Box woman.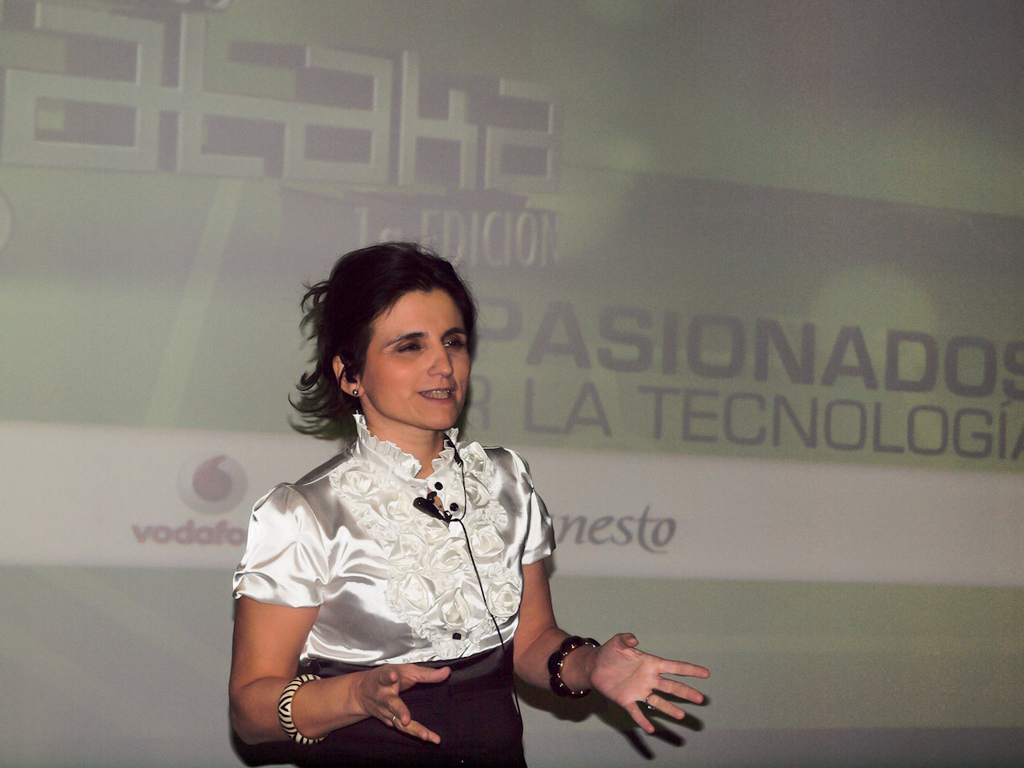
bbox(233, 247, 629, 766).
